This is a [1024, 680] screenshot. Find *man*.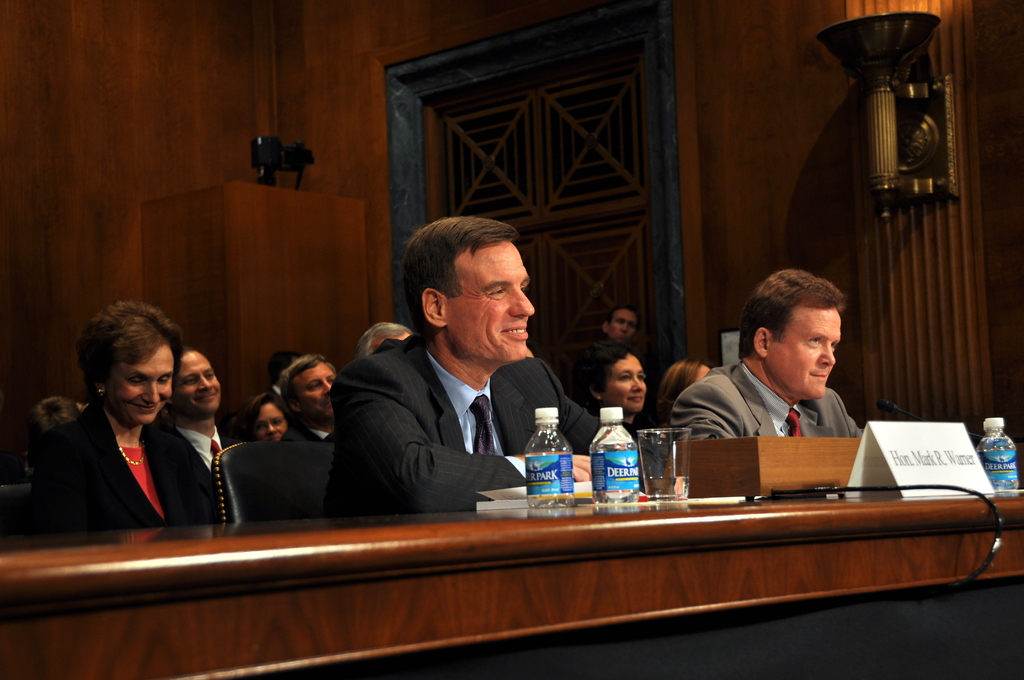
Bounding box: left=669, top=266, right=863, bottom=442.
